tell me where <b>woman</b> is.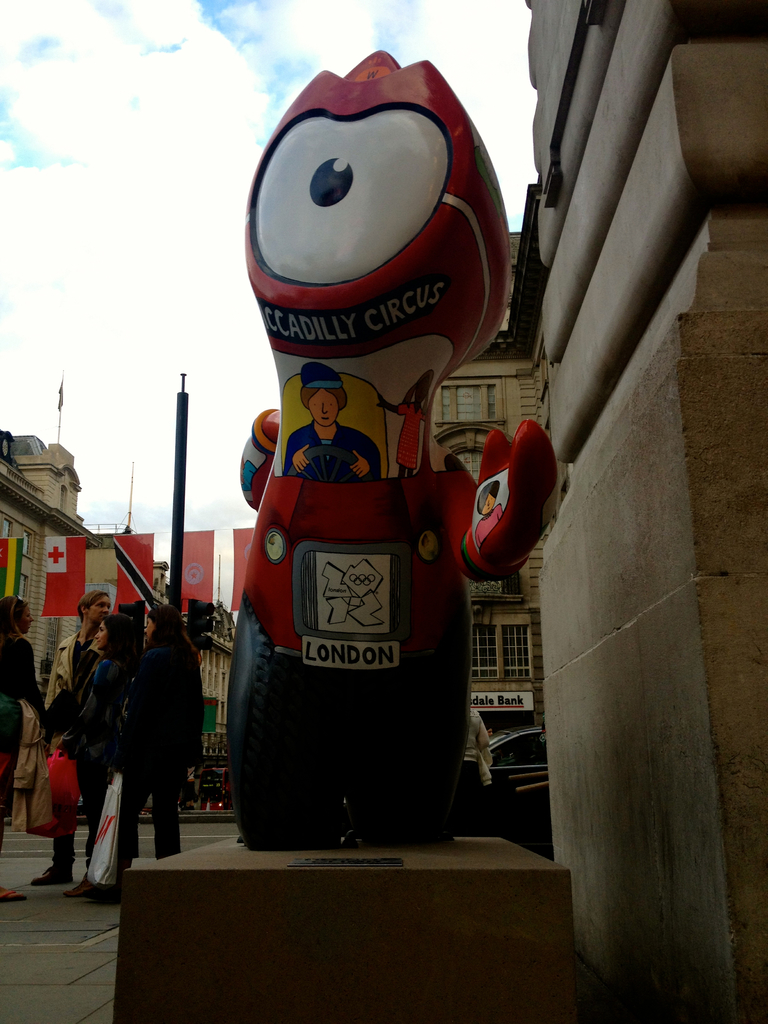
<b>woman</b> is at Rect(284, 363, 387, 481).
